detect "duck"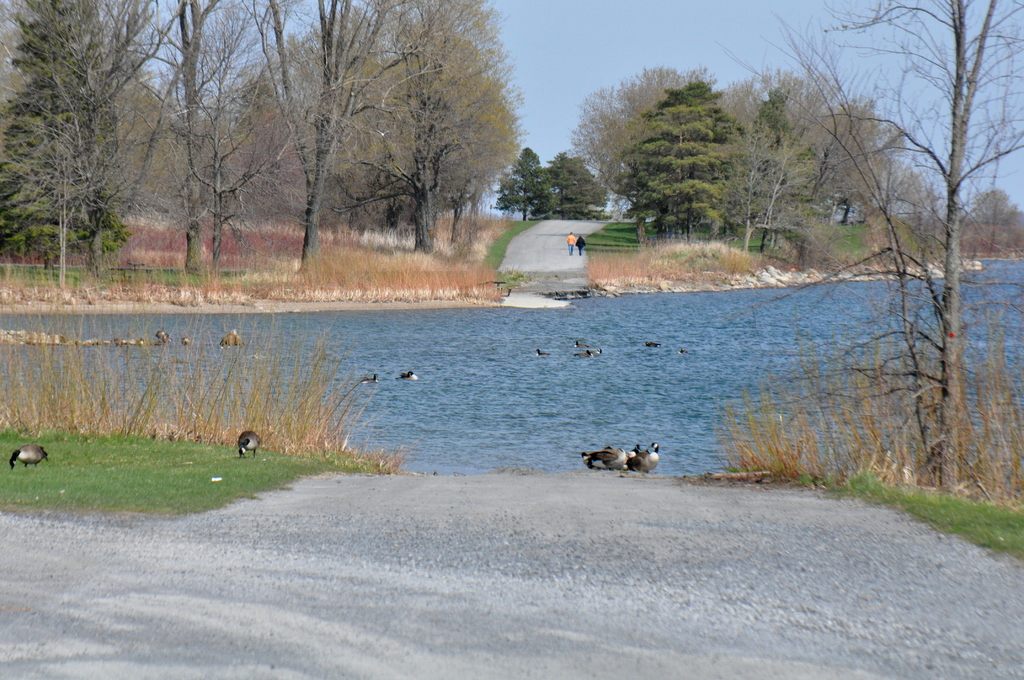
crop(150, 321, 173, 350)
